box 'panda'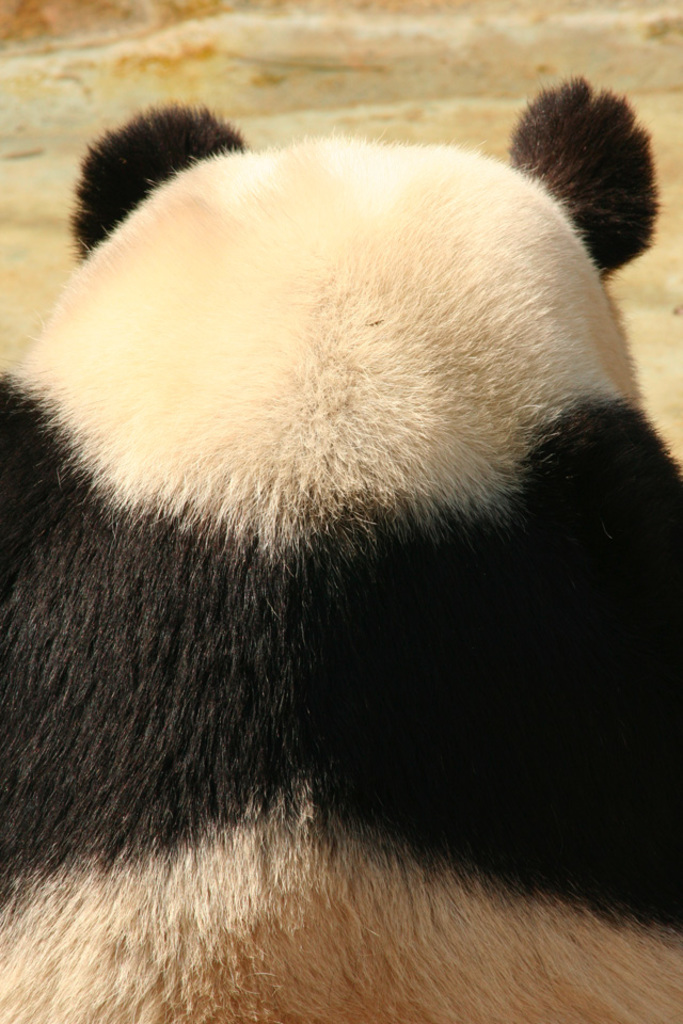
[3,71,682,1023]
